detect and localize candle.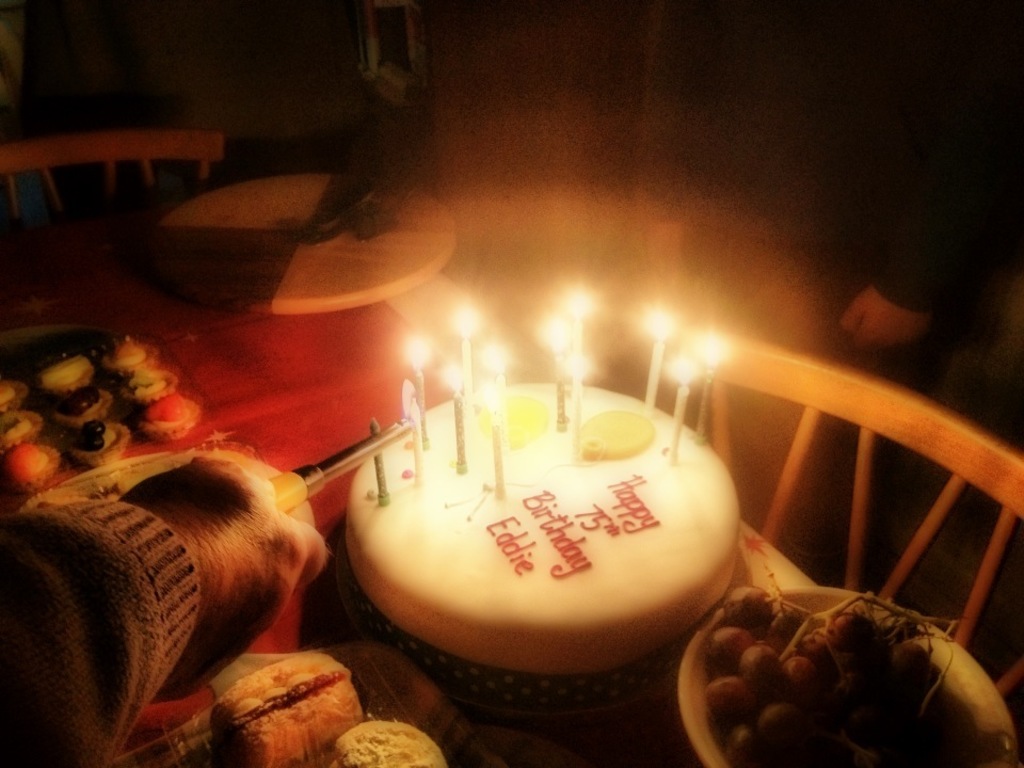
Localized at select_region(482, 388, 500, 499).
